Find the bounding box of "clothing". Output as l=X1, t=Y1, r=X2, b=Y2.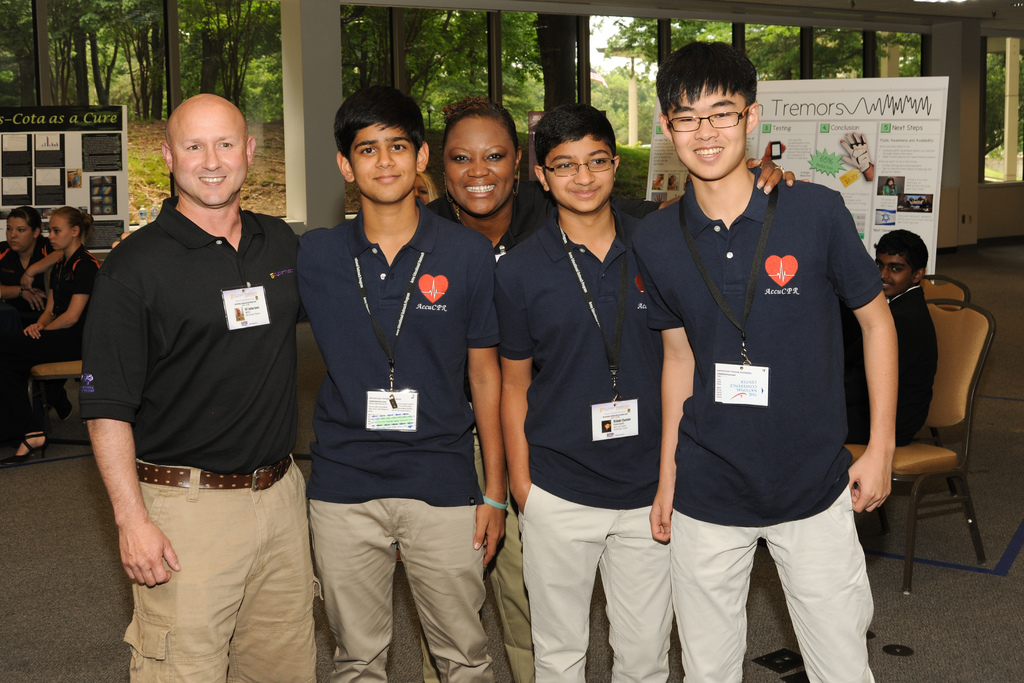
l=842, t=276, r=935, b=448.
